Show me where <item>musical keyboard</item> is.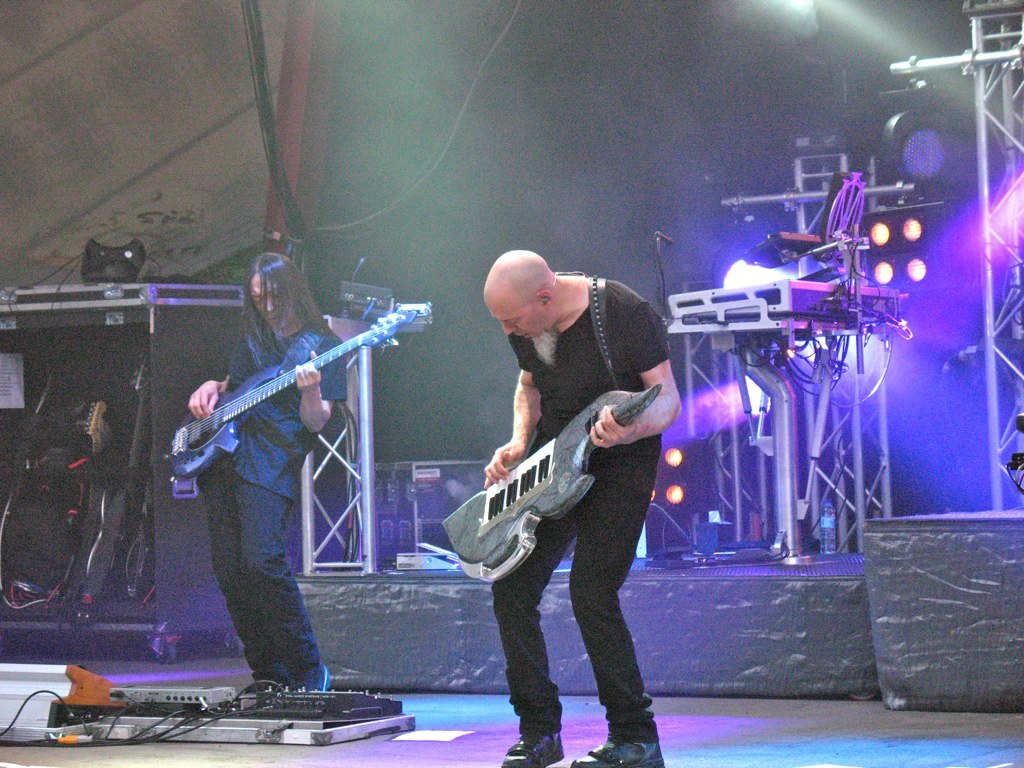
<item>musical keyboard</item> is at [107,685,233,703].
